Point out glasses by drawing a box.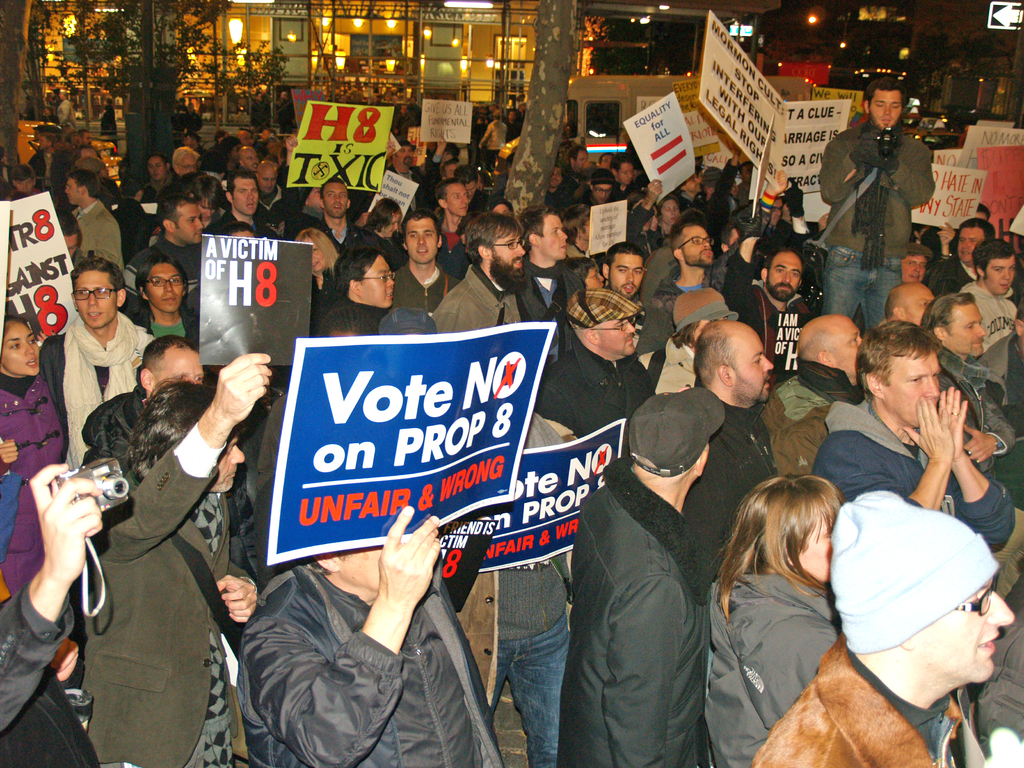
587:318:631:334.
